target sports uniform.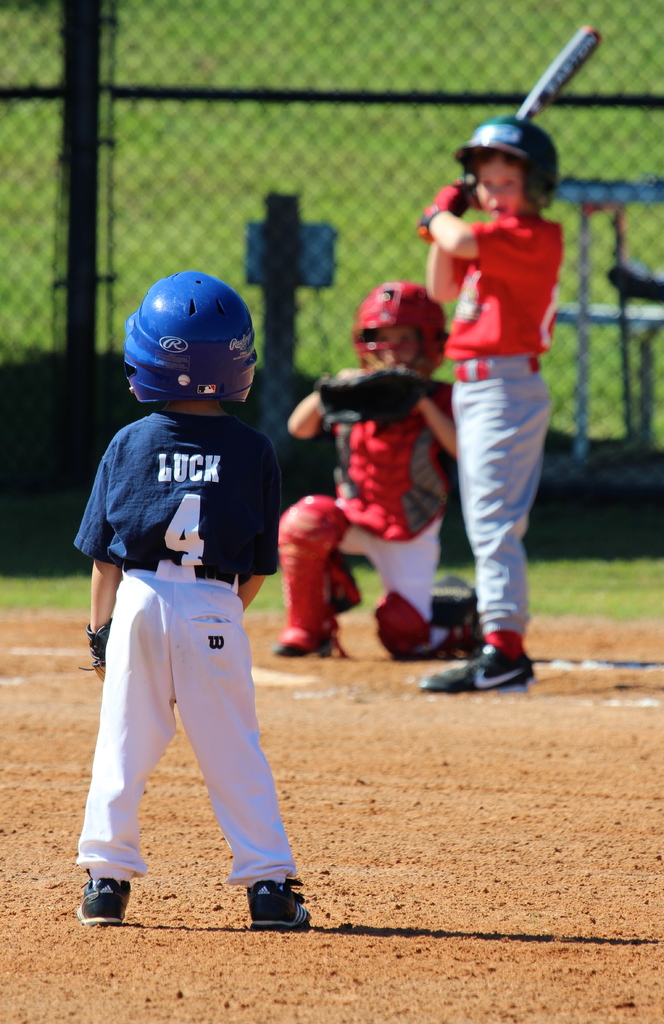
Target region: x1=270, y1=354, x2=456, y2=662.
